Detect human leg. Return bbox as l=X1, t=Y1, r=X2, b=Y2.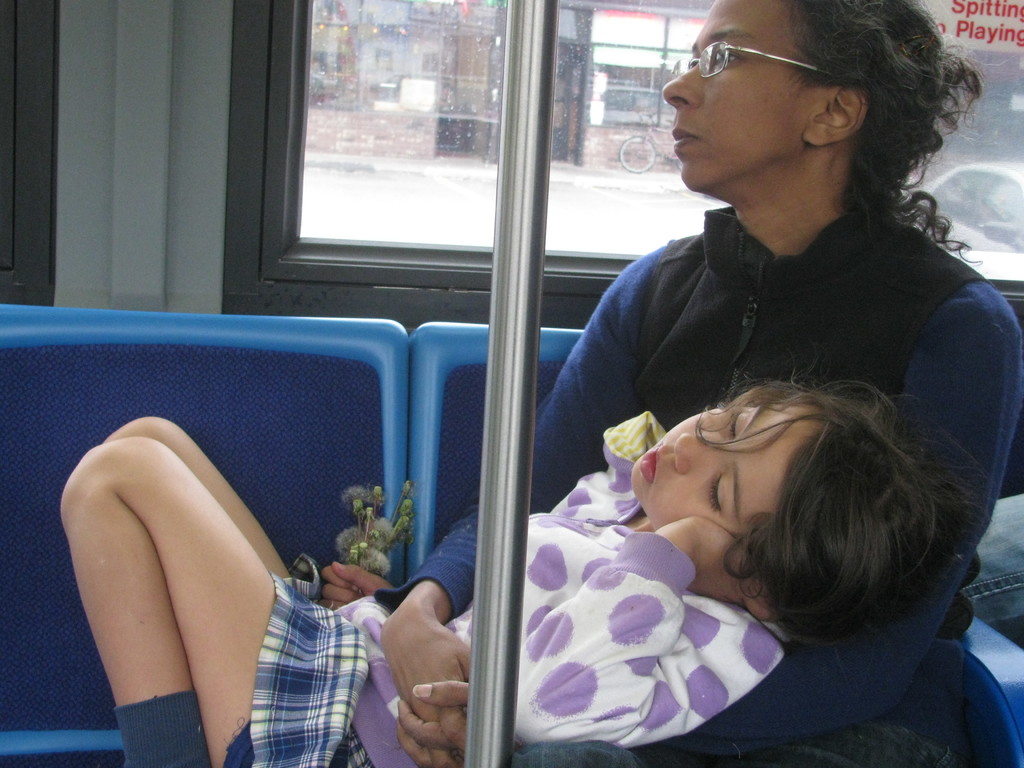
l=102, t=415, r=297, b=579.
